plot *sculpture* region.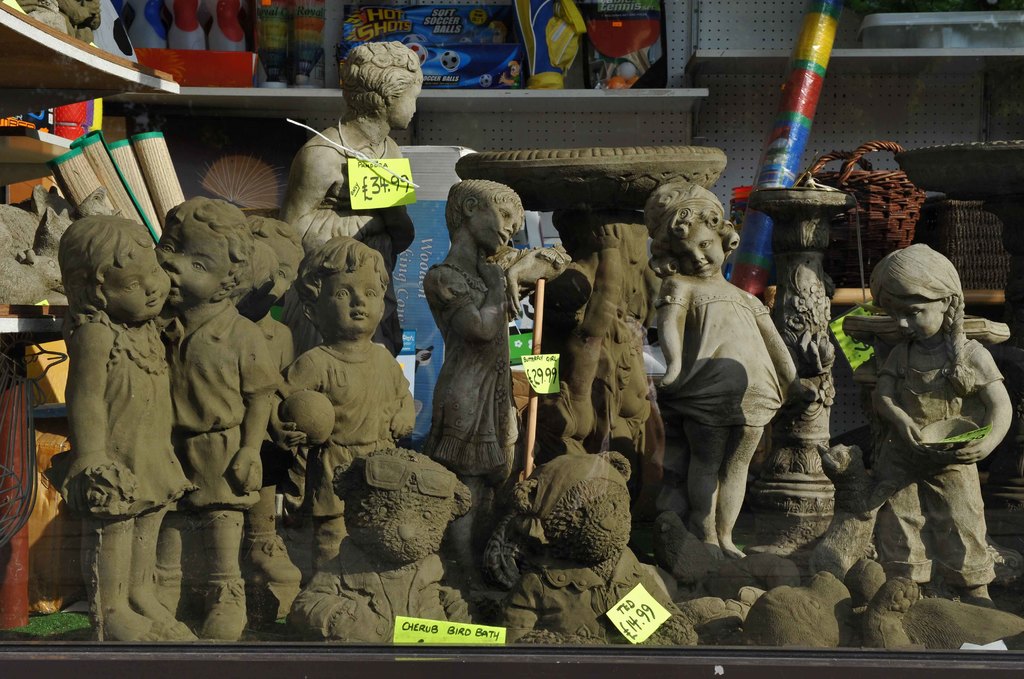
Plotted at 433:174:570:503.
